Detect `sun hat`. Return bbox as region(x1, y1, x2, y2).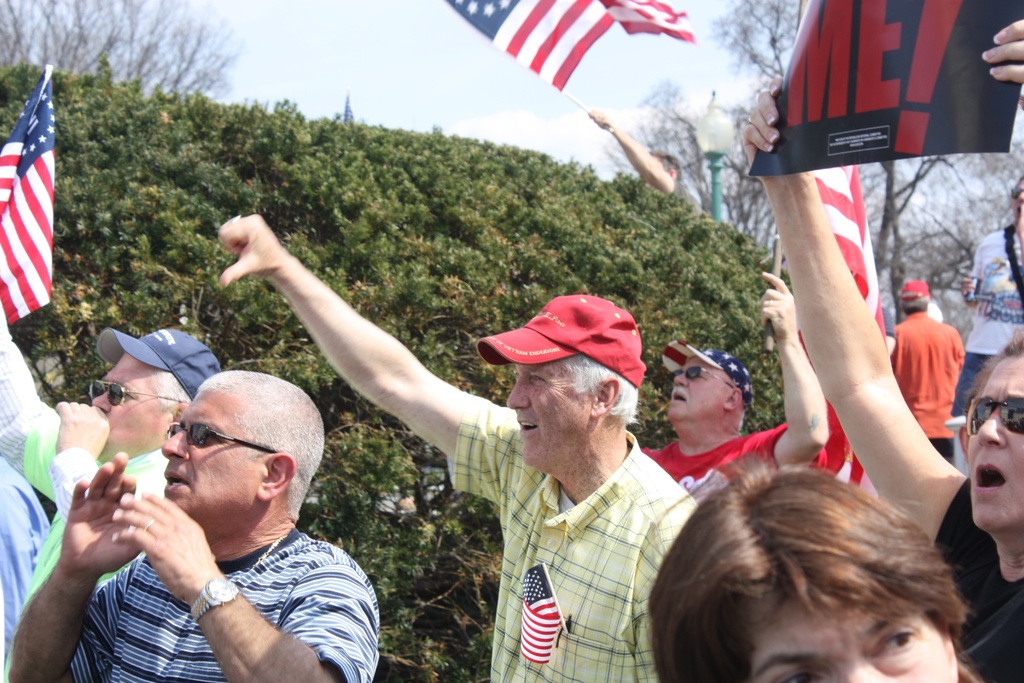
region(895, 277, 934, 315).
